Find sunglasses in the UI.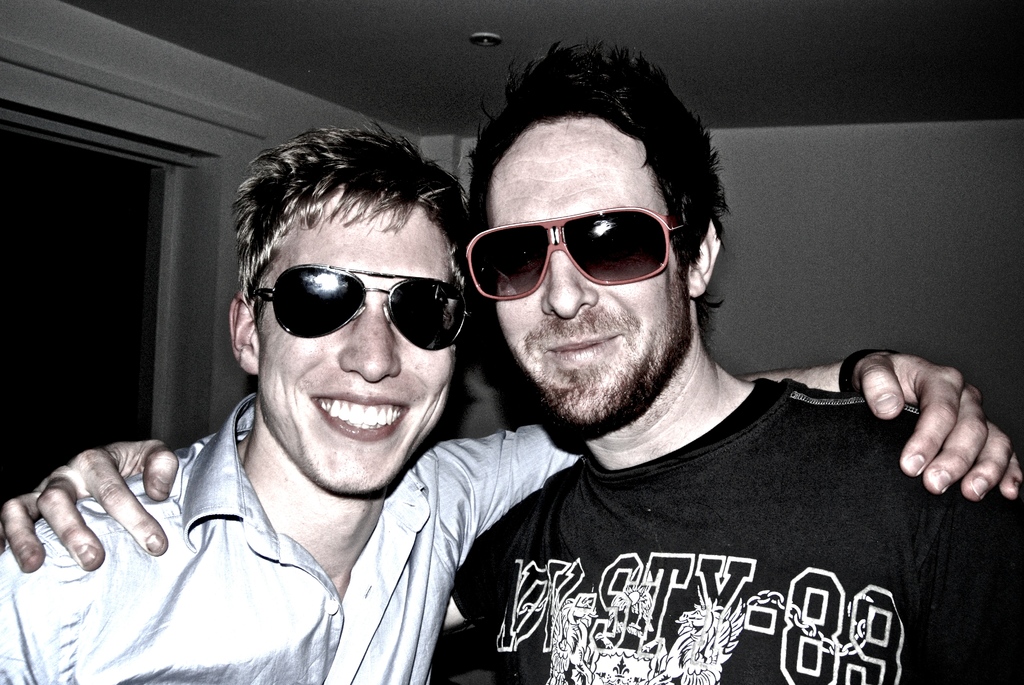
UI element at <bbox>252, 261, 467, 352</bbox>.
